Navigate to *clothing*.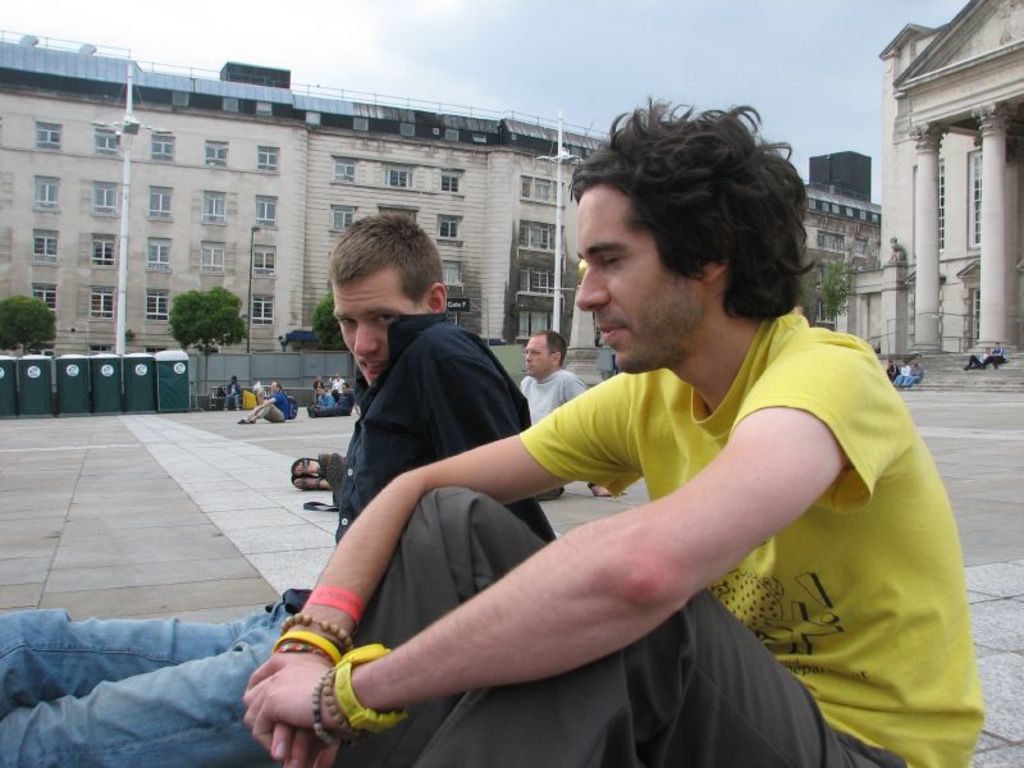
Navigation target: bbox(904, 367, 922, 381).
